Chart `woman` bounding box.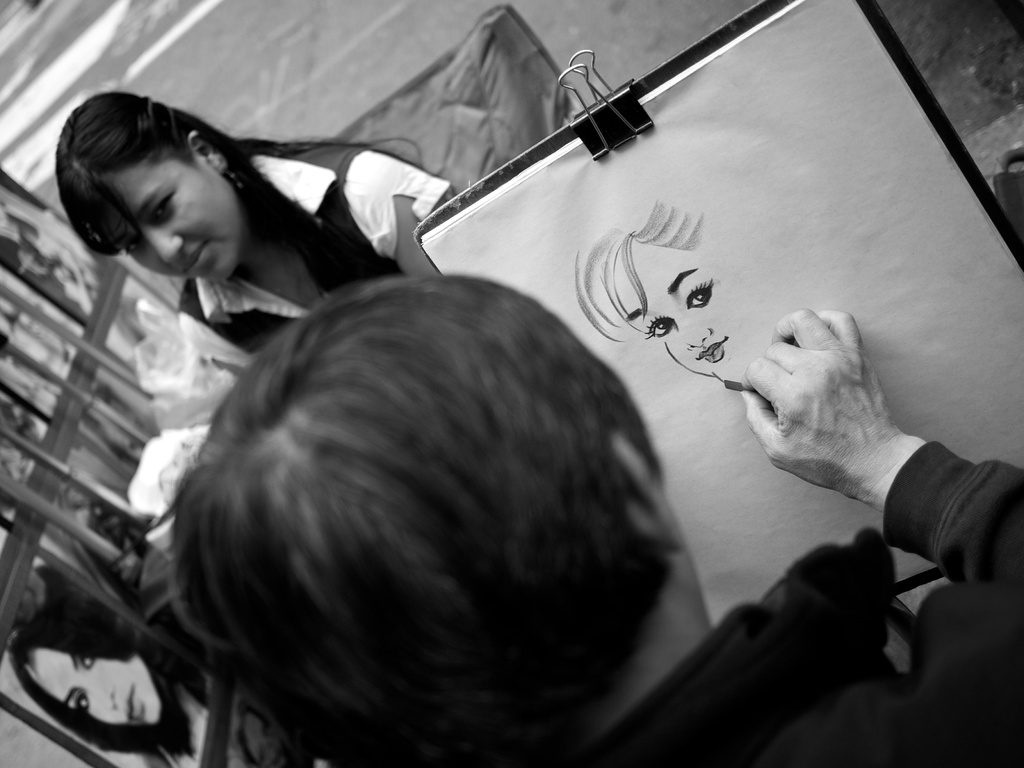
Charted: BBox(6, 566, 212, 767).
